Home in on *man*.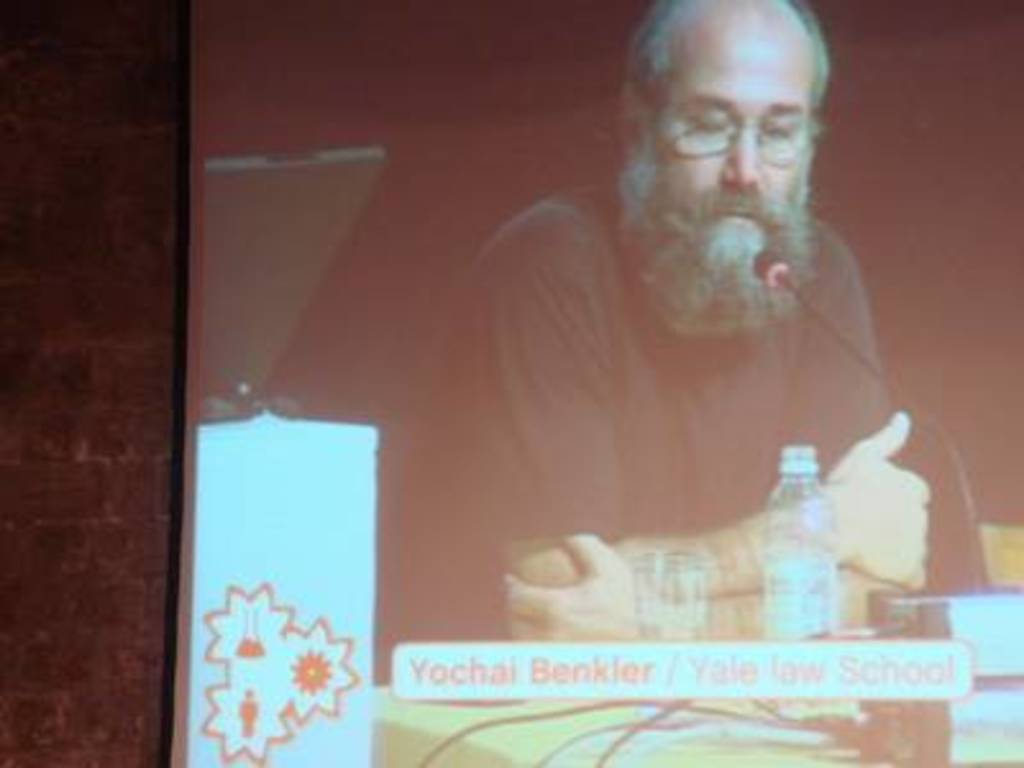
Homed in at <bbox>402, 28, 963, 681</bbox>.
